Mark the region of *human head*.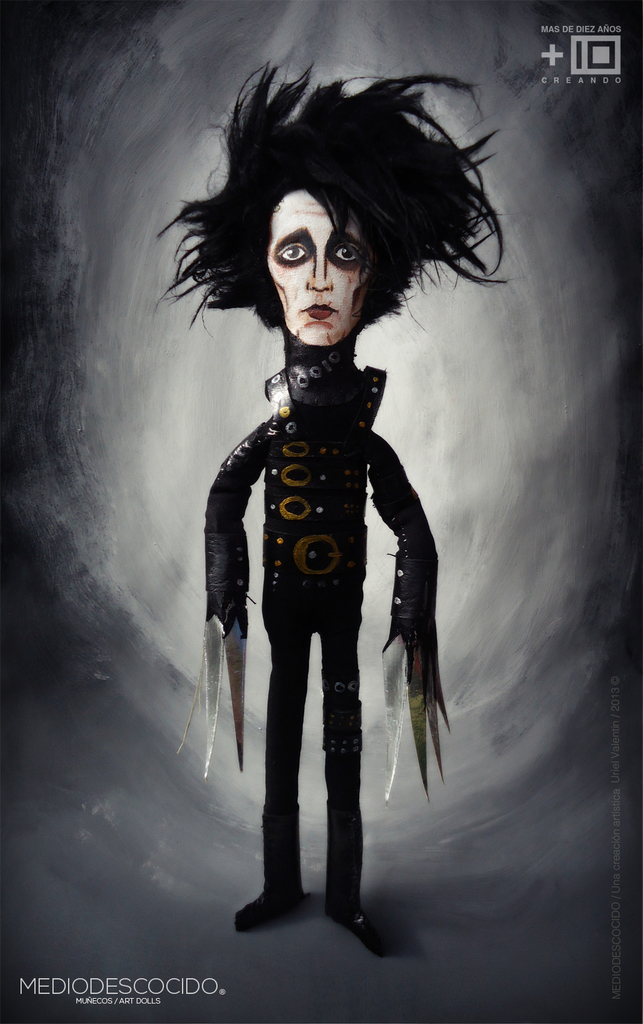
Region: 170:66:482:368.
